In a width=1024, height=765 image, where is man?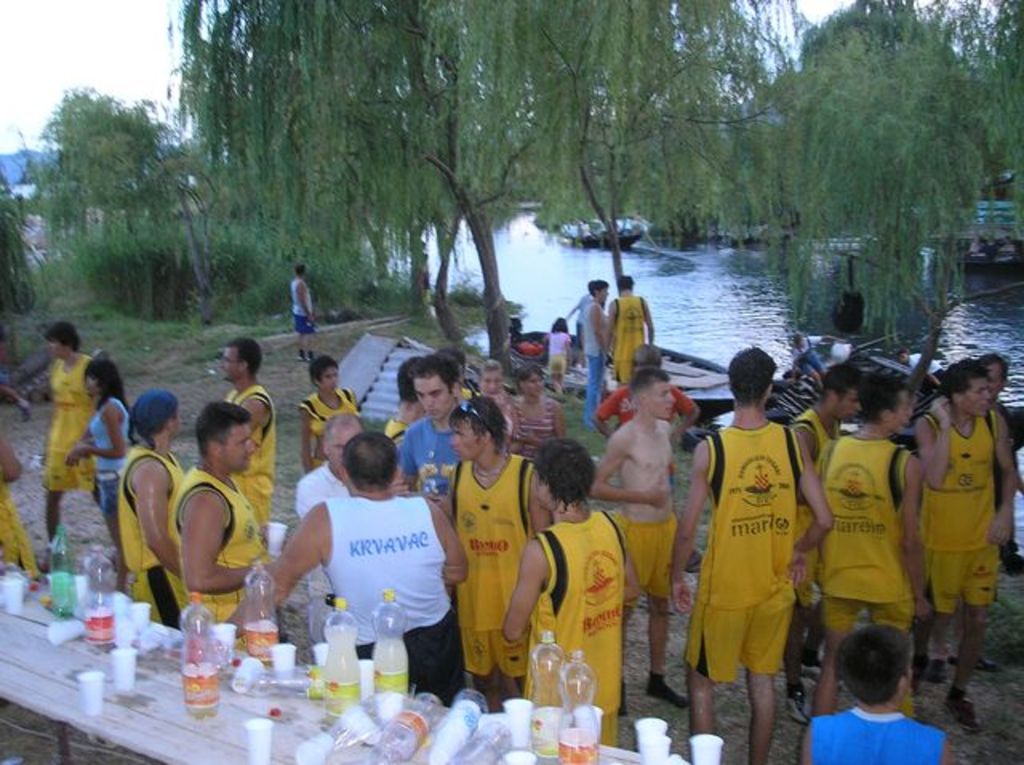
box=[115, 392, 181, 629].
